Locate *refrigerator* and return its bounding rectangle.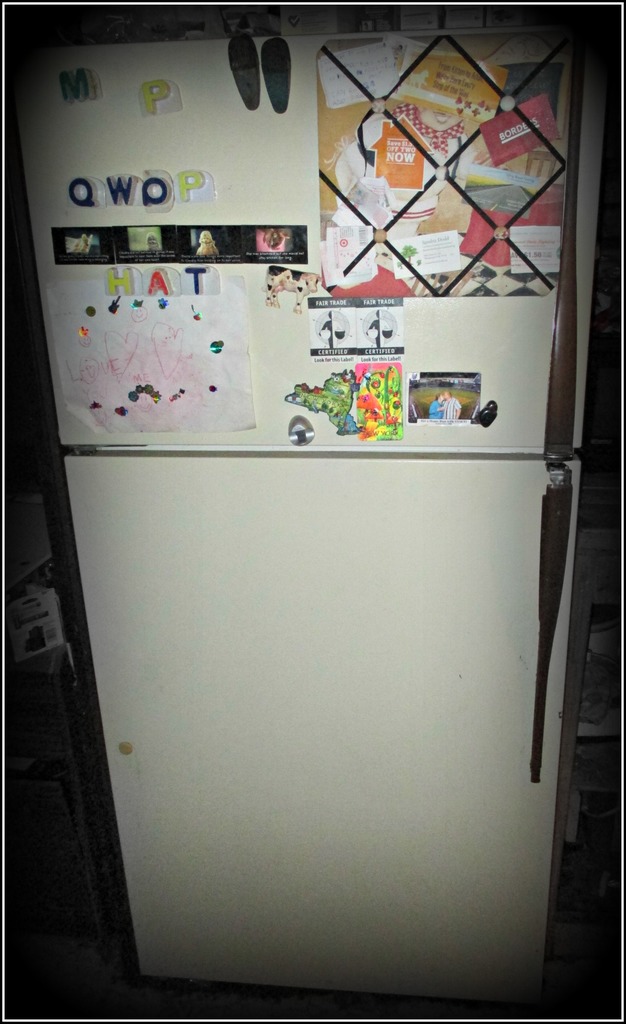
6, 11, 612, 1009.
